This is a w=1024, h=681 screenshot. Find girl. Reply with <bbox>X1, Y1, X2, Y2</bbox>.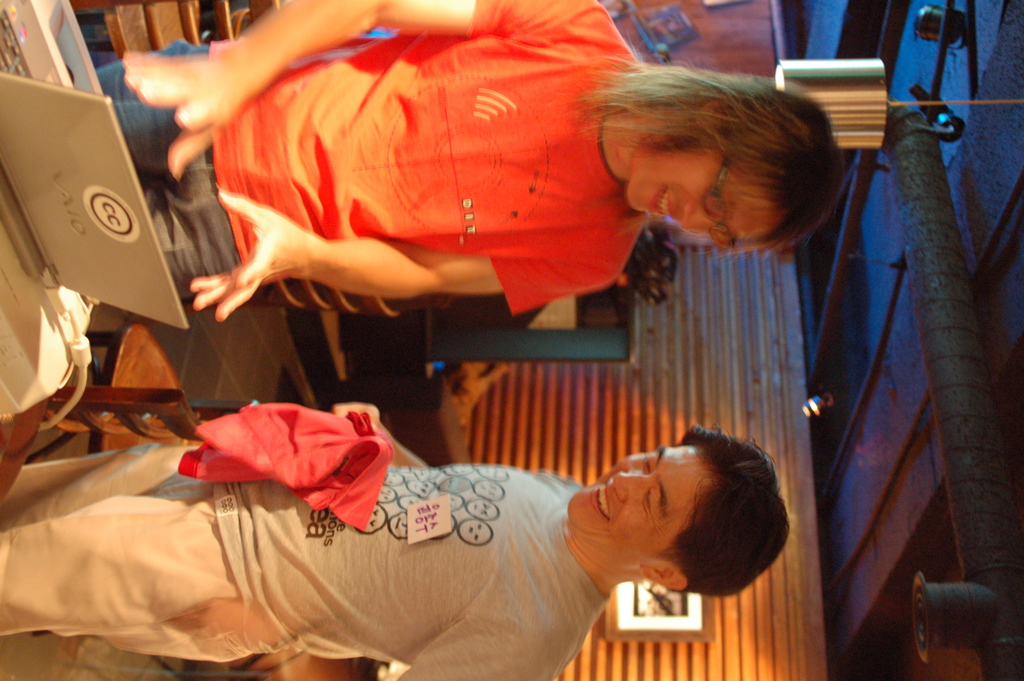
<bbox>94, 0, 850, 324</bbox>.
